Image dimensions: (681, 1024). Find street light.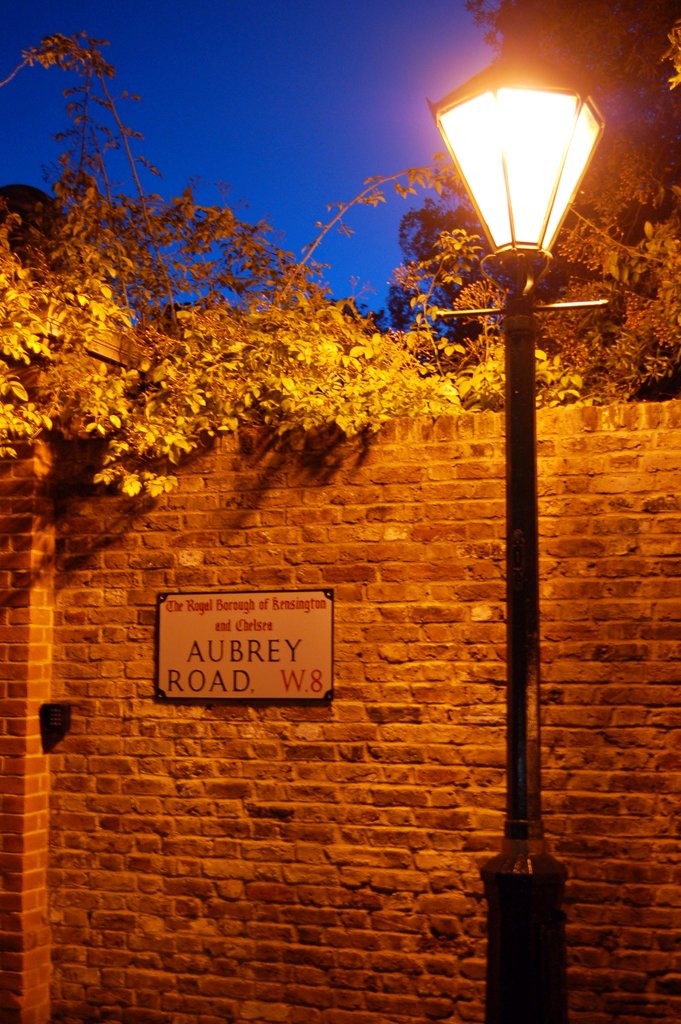
crop(412, 74, 616, 774).
